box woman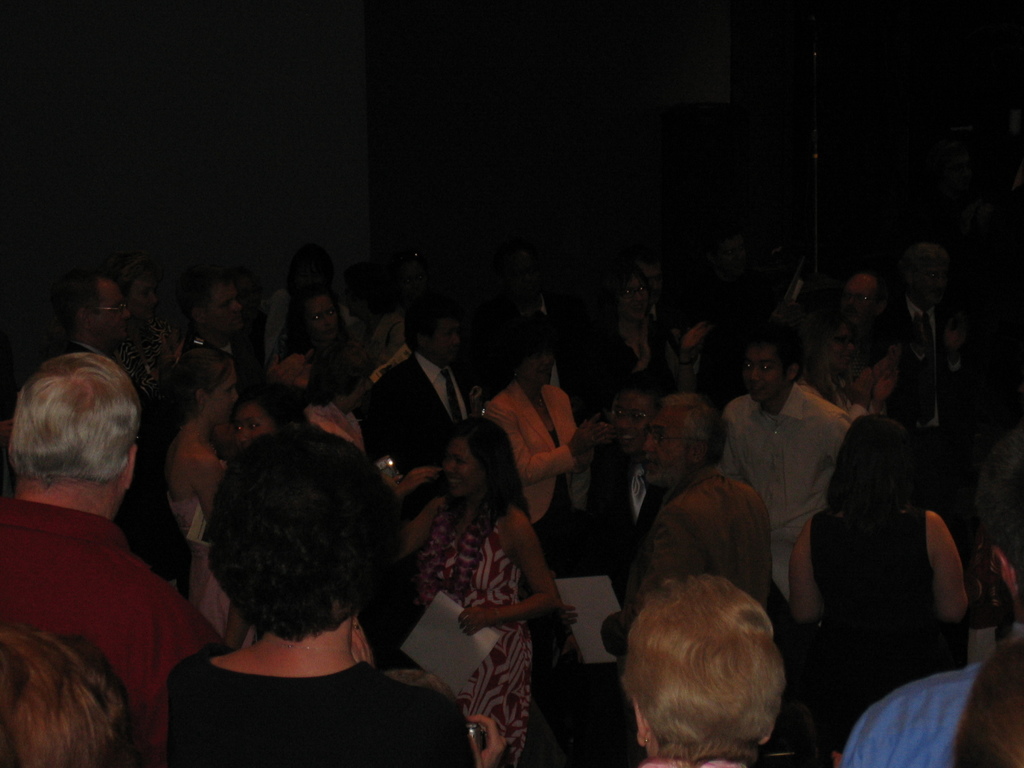
l=588, t=267, r=715, b=408
